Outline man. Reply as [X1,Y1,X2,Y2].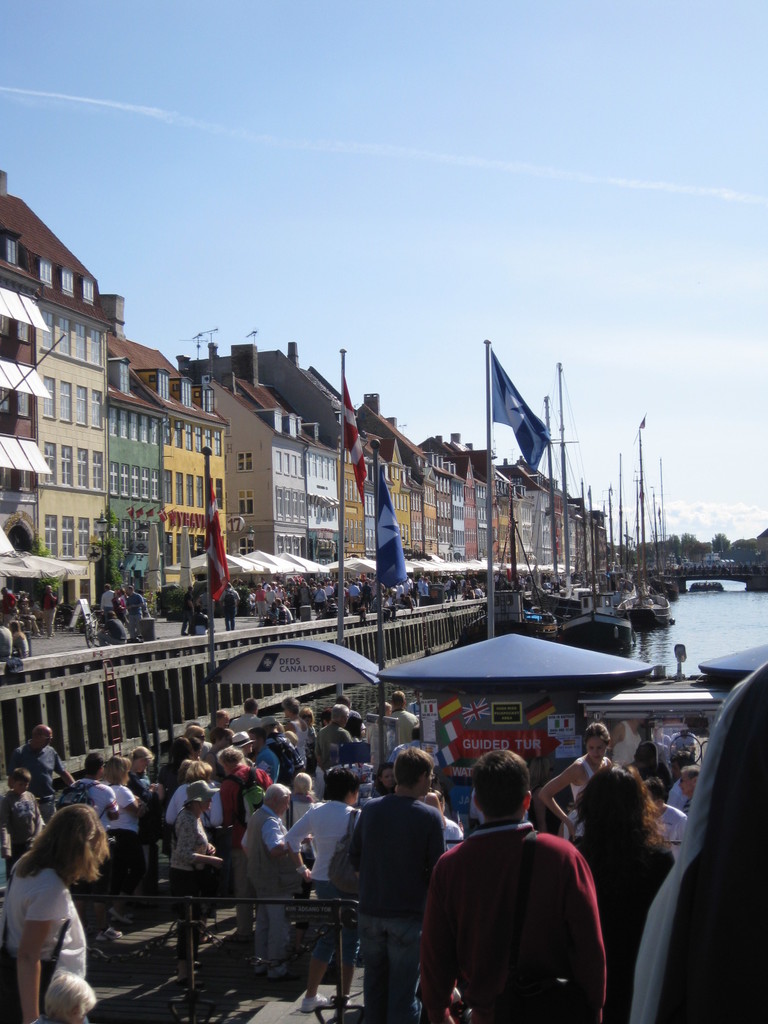
[341,746,449,1023].
